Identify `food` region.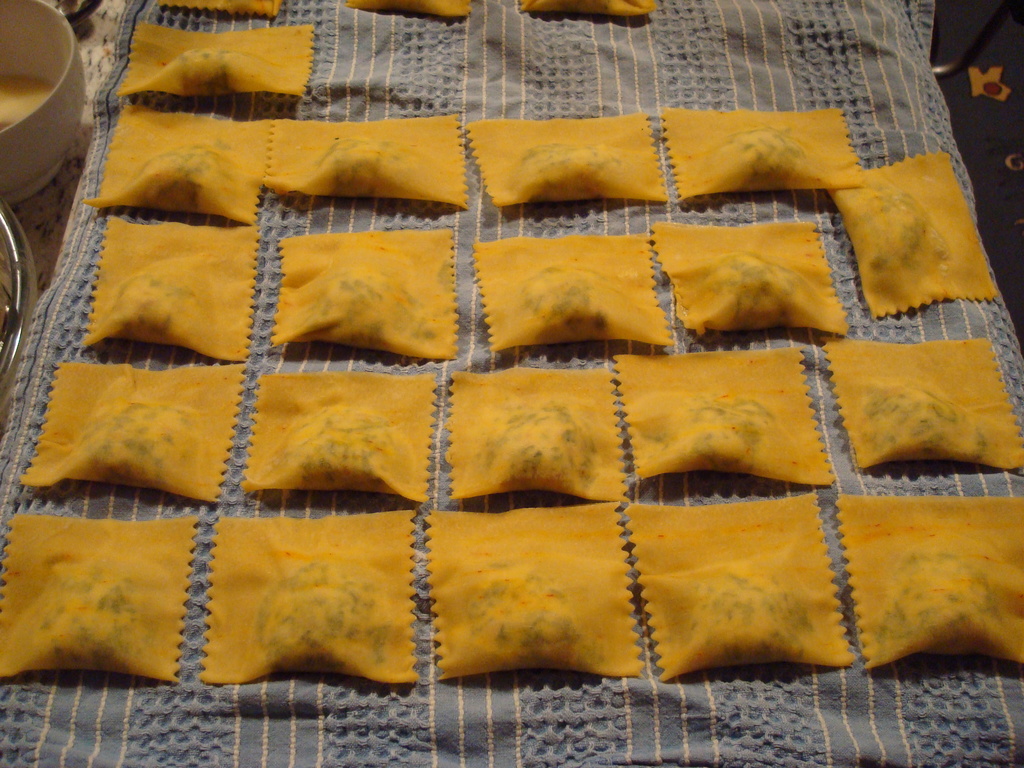
Region: rect(166, 41, 244, 102).
